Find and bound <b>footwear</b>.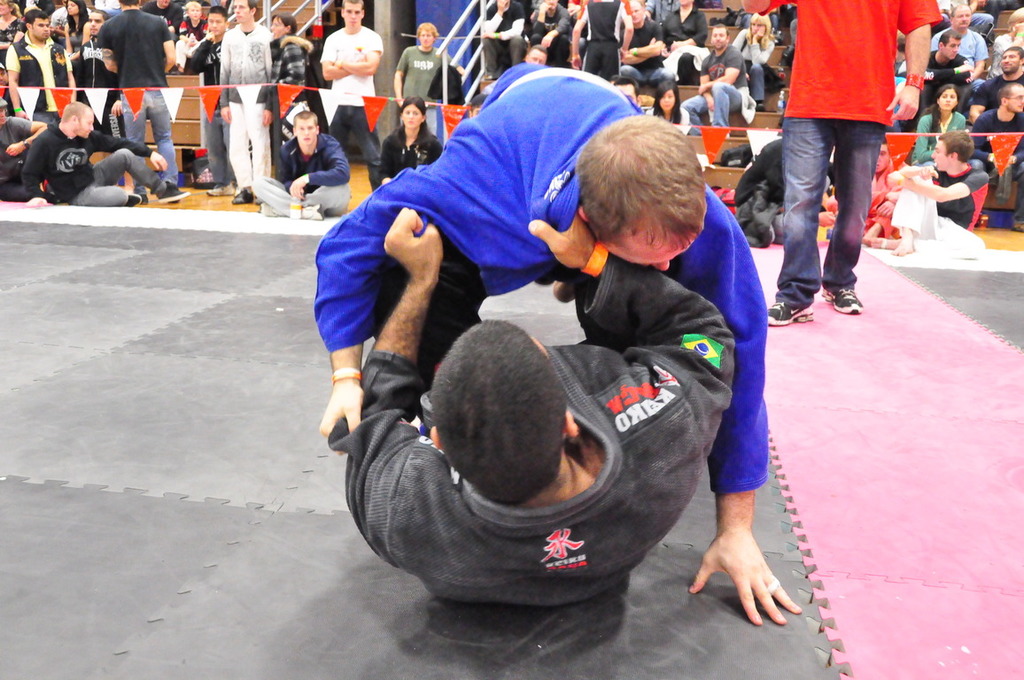
Bound: 297/202/326/220.
